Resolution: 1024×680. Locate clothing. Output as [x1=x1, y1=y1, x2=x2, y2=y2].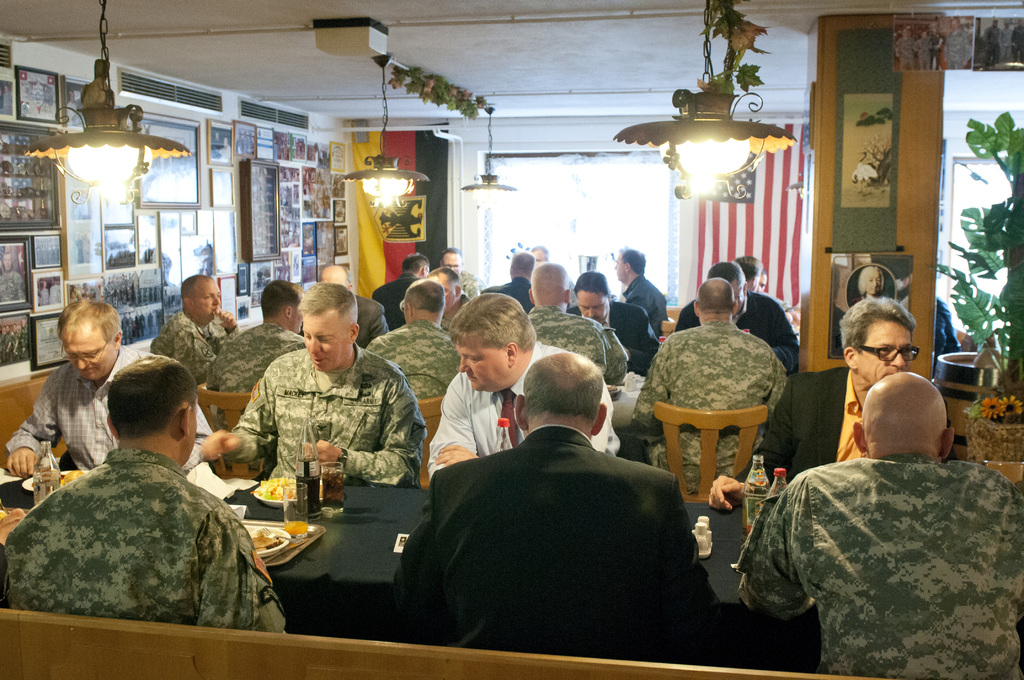
[x1=484, y1=277, x2=537, y2=316].
